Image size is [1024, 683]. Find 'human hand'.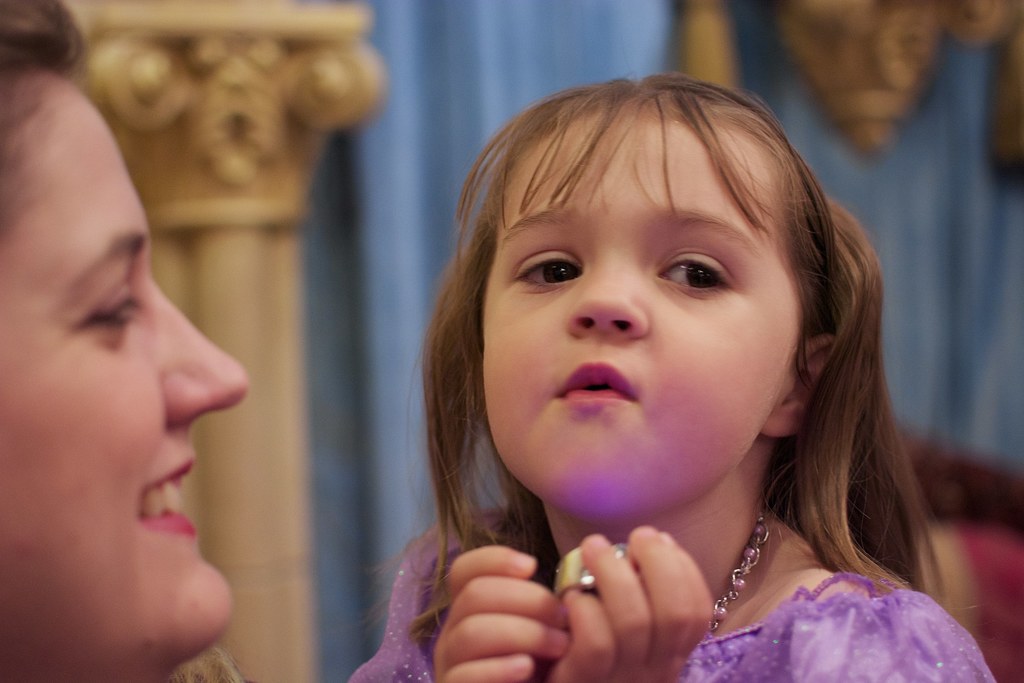
pyautogui.locateOnScreen(545, 511, 737, 666).
